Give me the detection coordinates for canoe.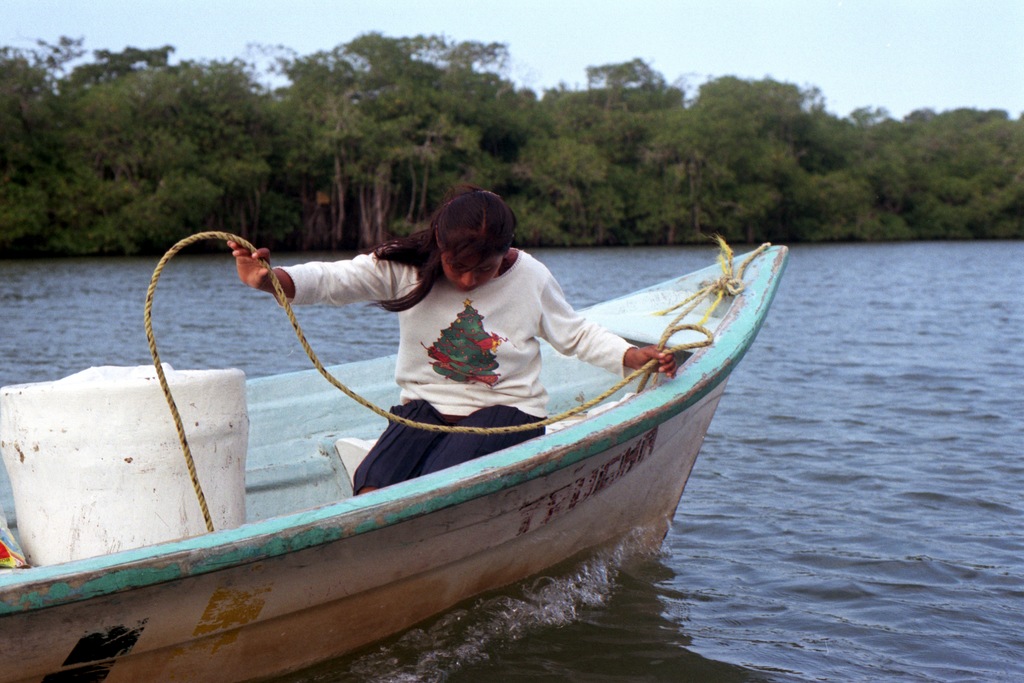
(120,232,802,630).
